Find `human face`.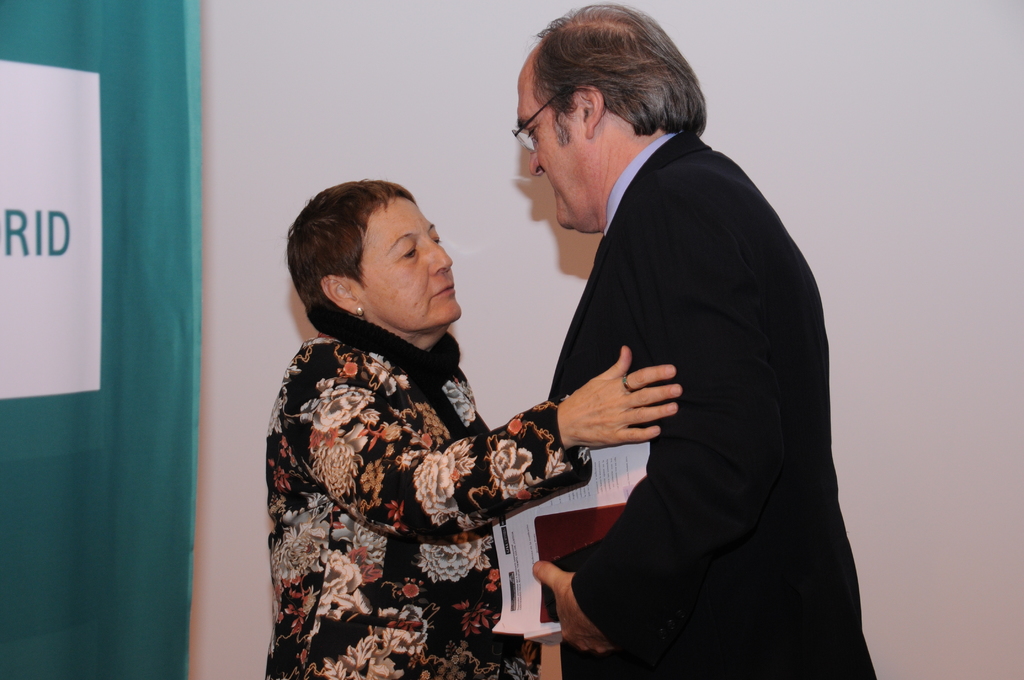
l=517, t=79, r=588, b=226.
